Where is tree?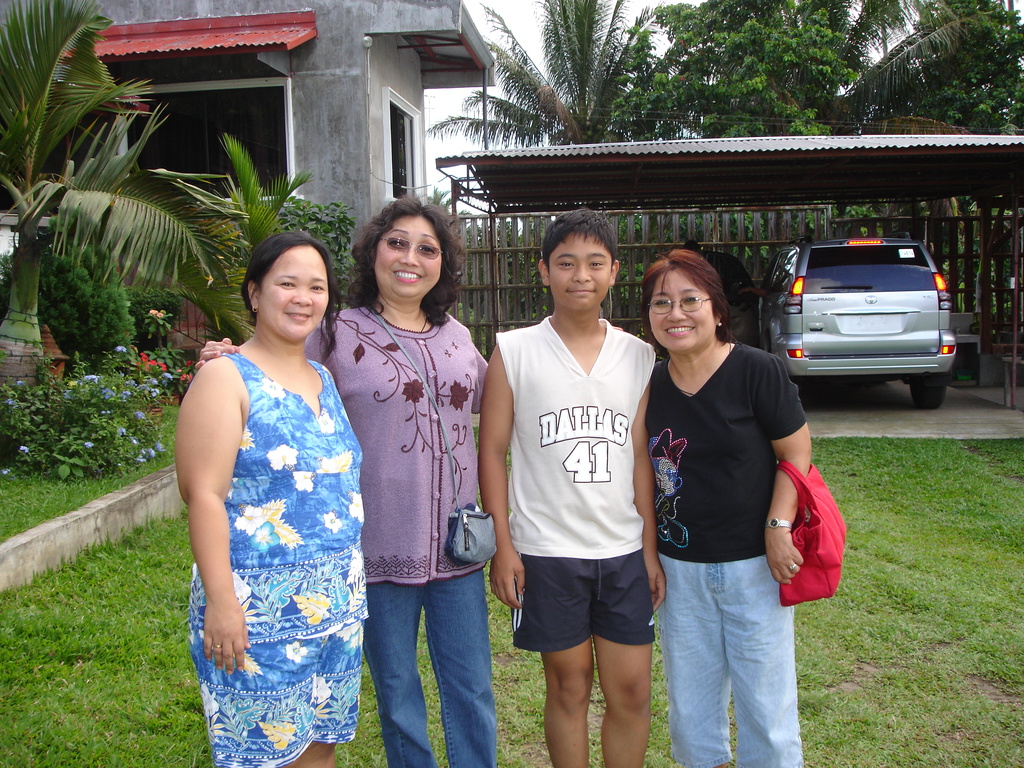
[883, 0, 1023, 132].
